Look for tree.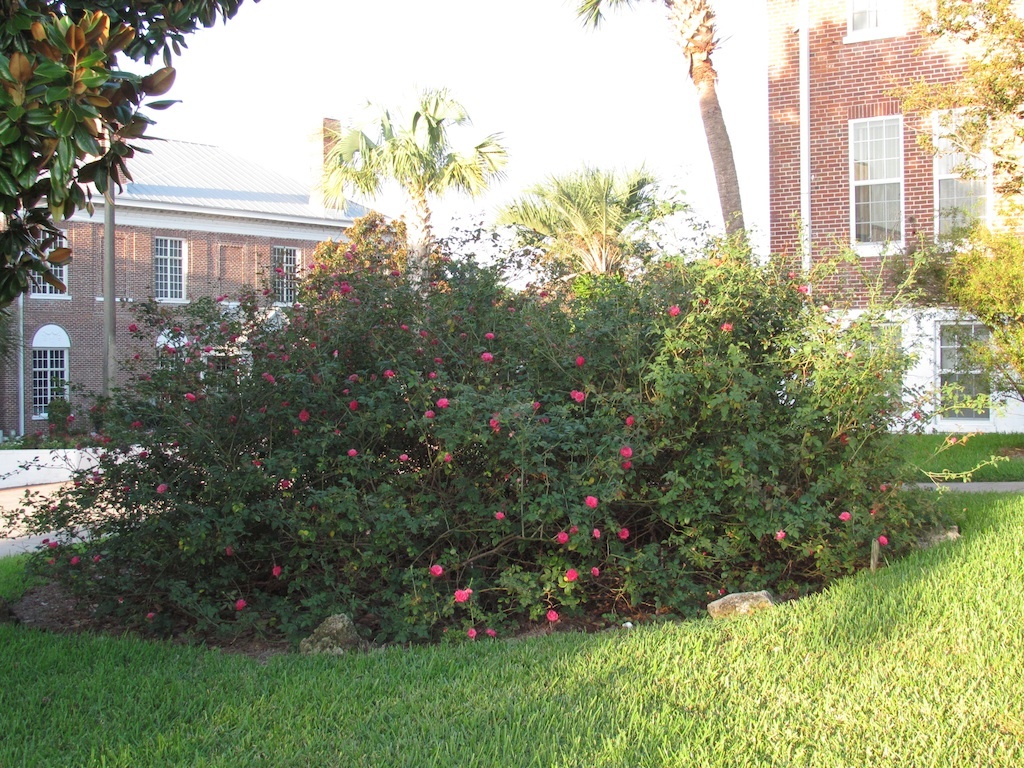
Found: [877, 0, 1023, 406].
